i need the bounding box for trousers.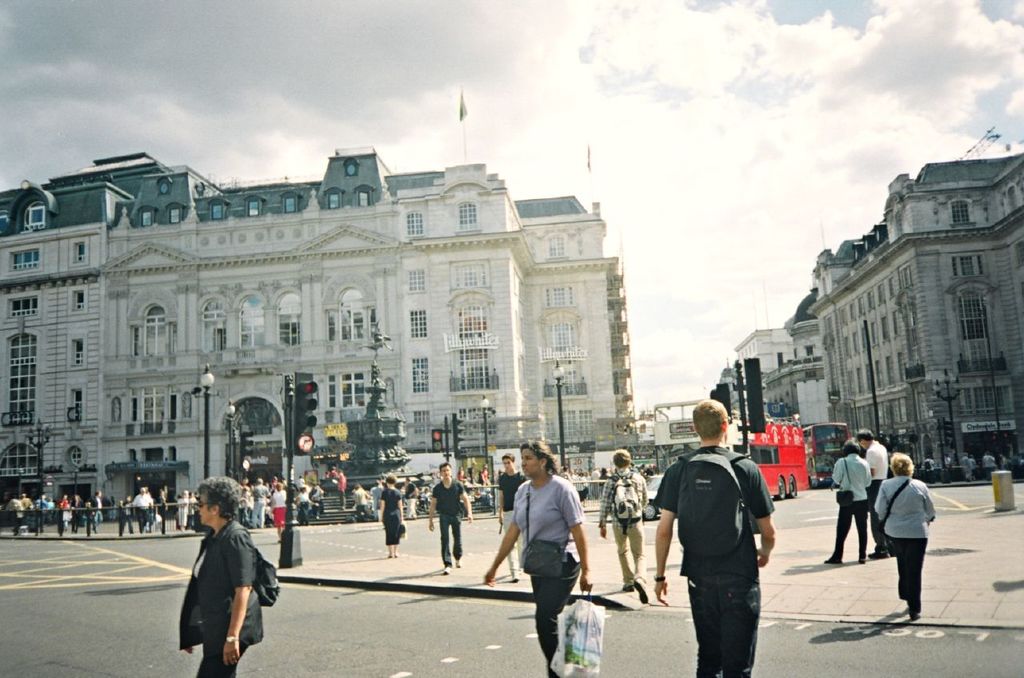
Here it is: <bbox>135, 507, 147, 533</bbox>.
